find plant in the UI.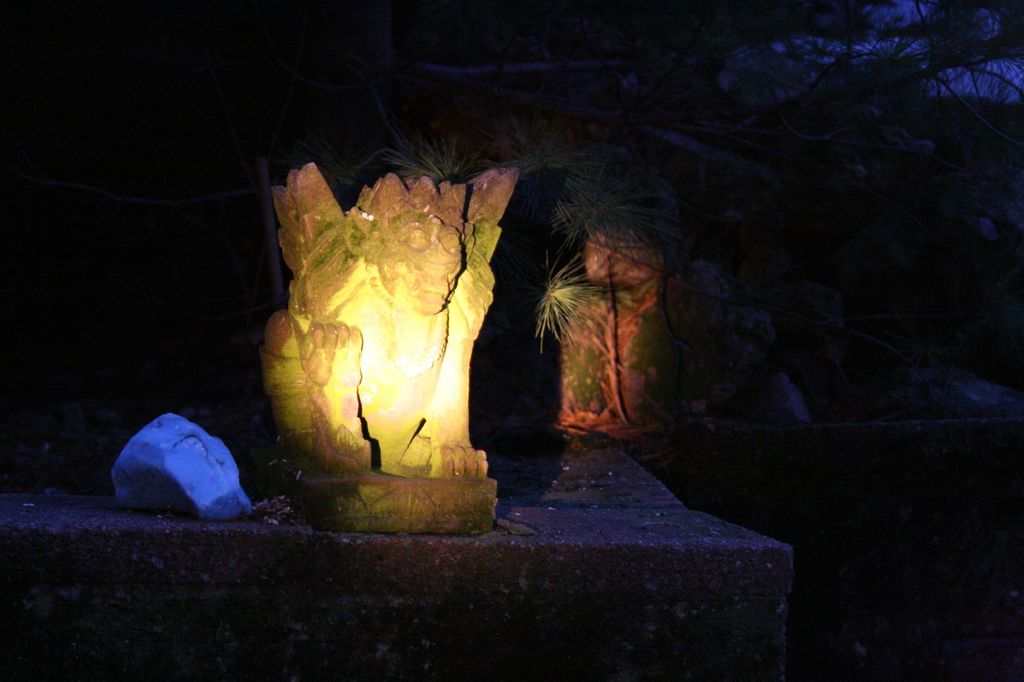
UI element at bbox(390, 143, 484, 178).
